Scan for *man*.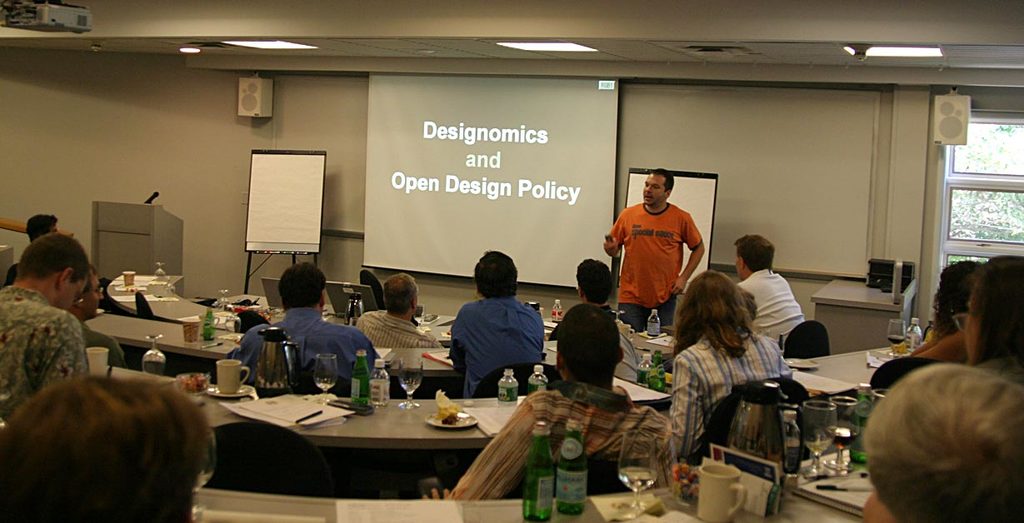
Scan result: [left=0, top=232, right=92, bottom=431].
